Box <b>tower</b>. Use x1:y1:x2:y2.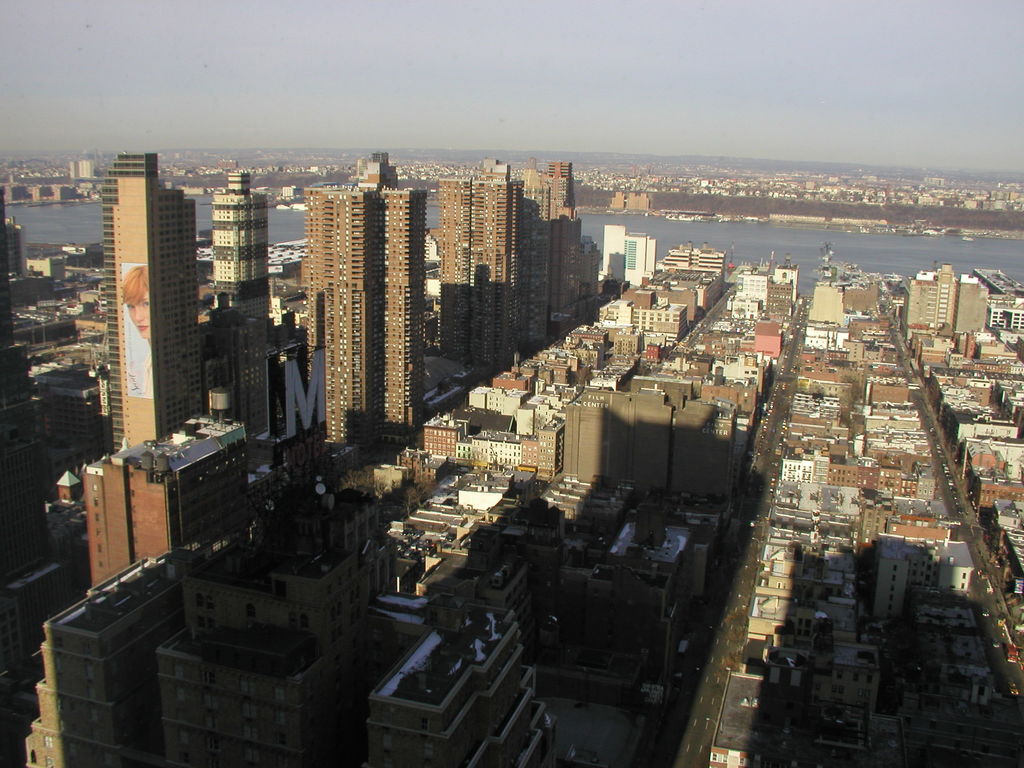
421:161:520:381.
